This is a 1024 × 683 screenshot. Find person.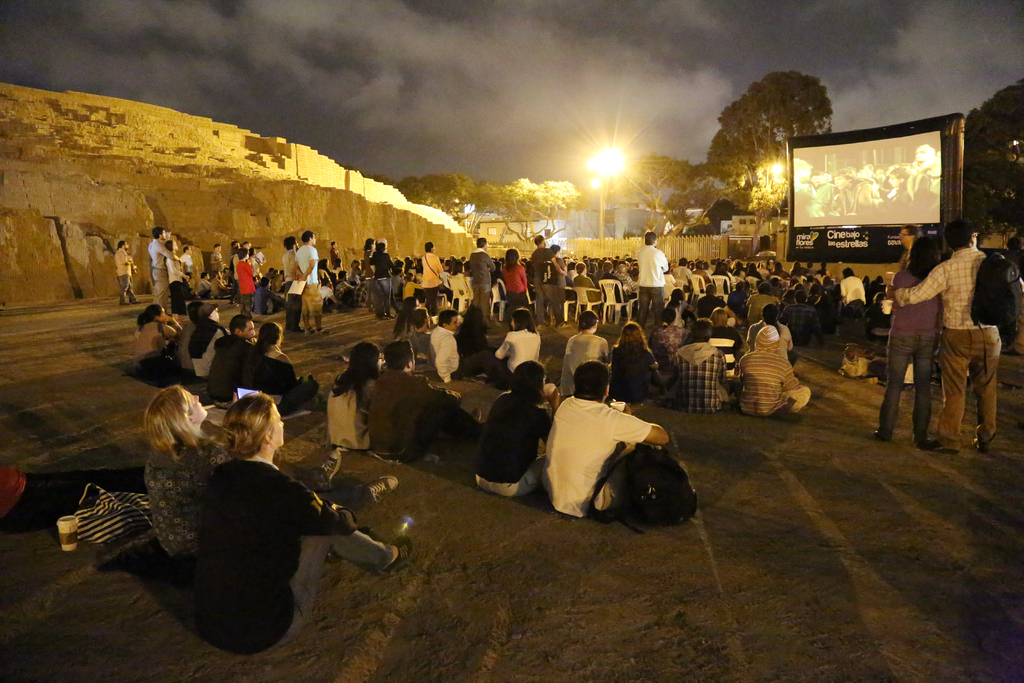
Bounding box: 422/240/444/317.
